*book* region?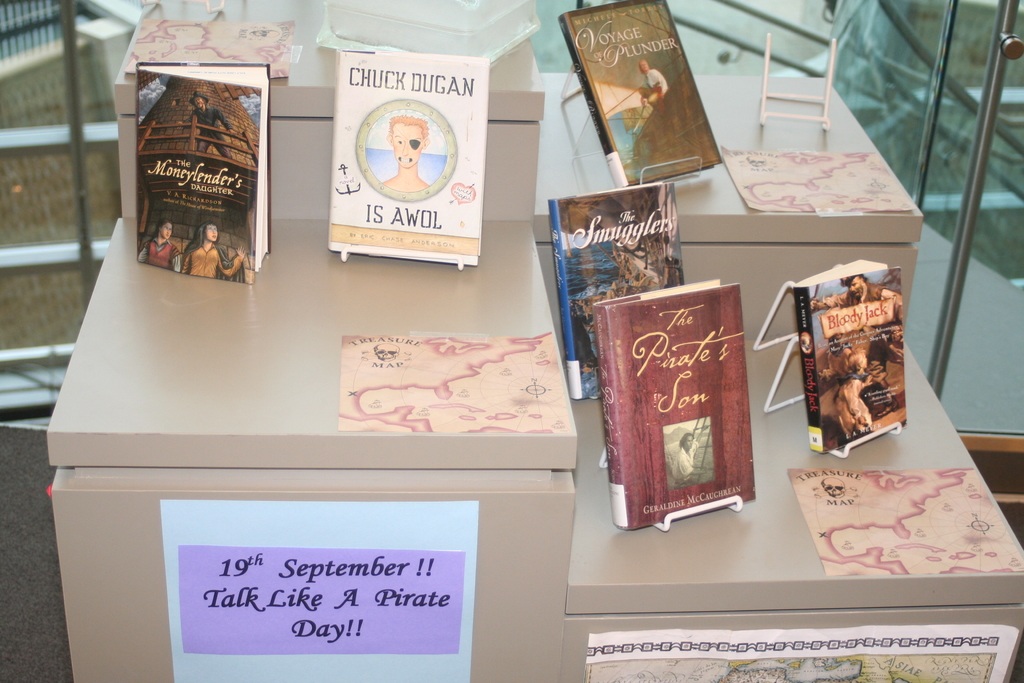
<region>324, 49, 496, 267</region>
